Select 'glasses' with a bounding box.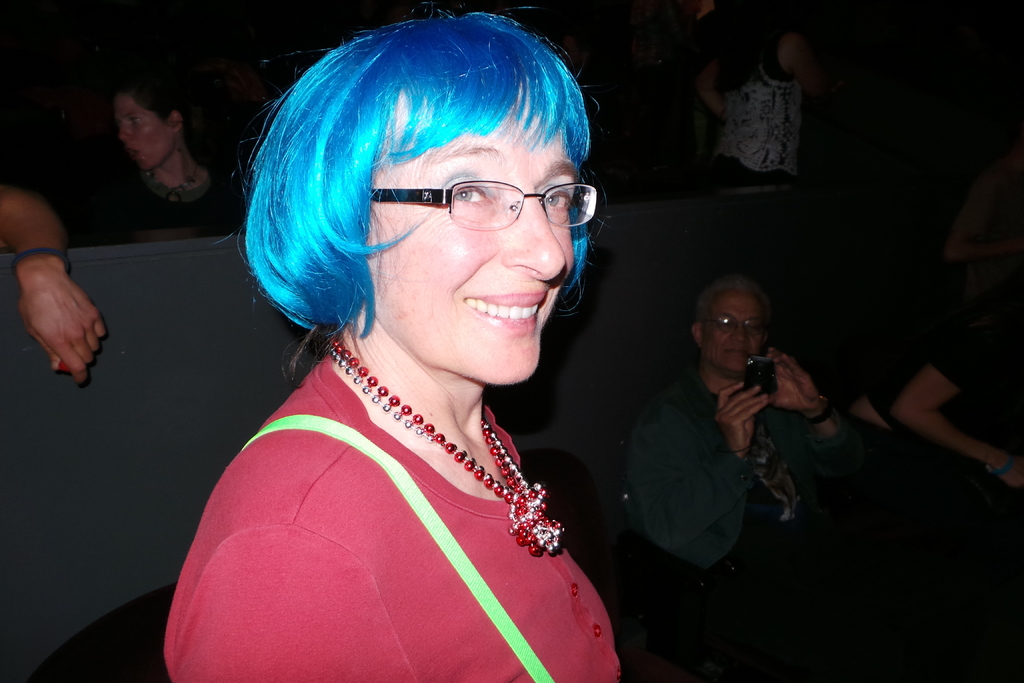
[700, 313, 769, 334].
